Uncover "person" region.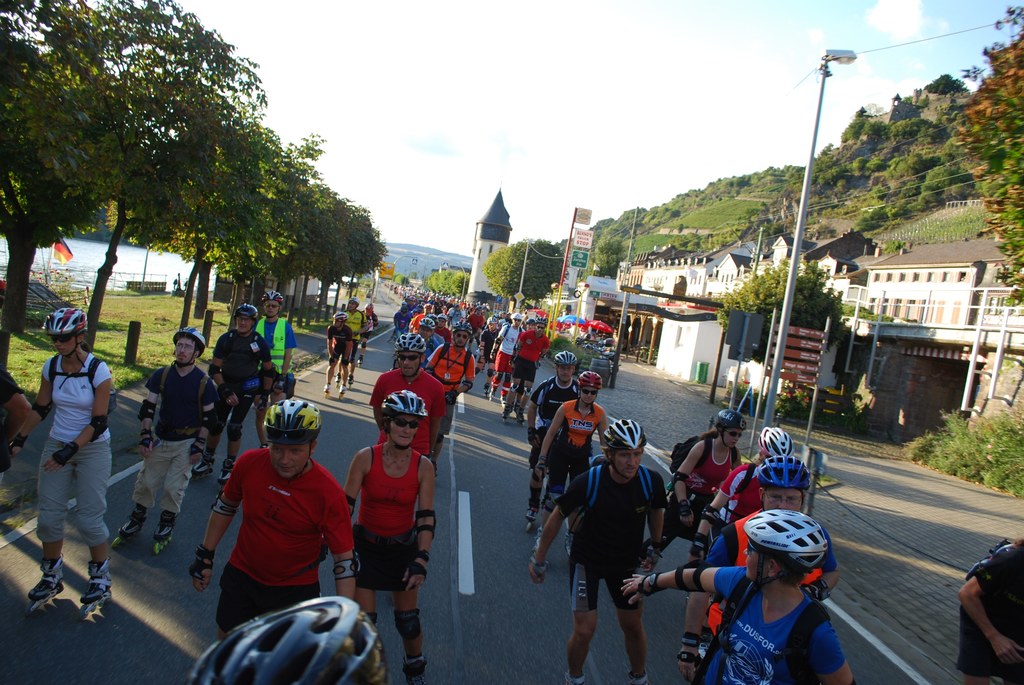
Uncovered: {"left": 255, "top": 284, "right": 299, "bottom": 448}.
